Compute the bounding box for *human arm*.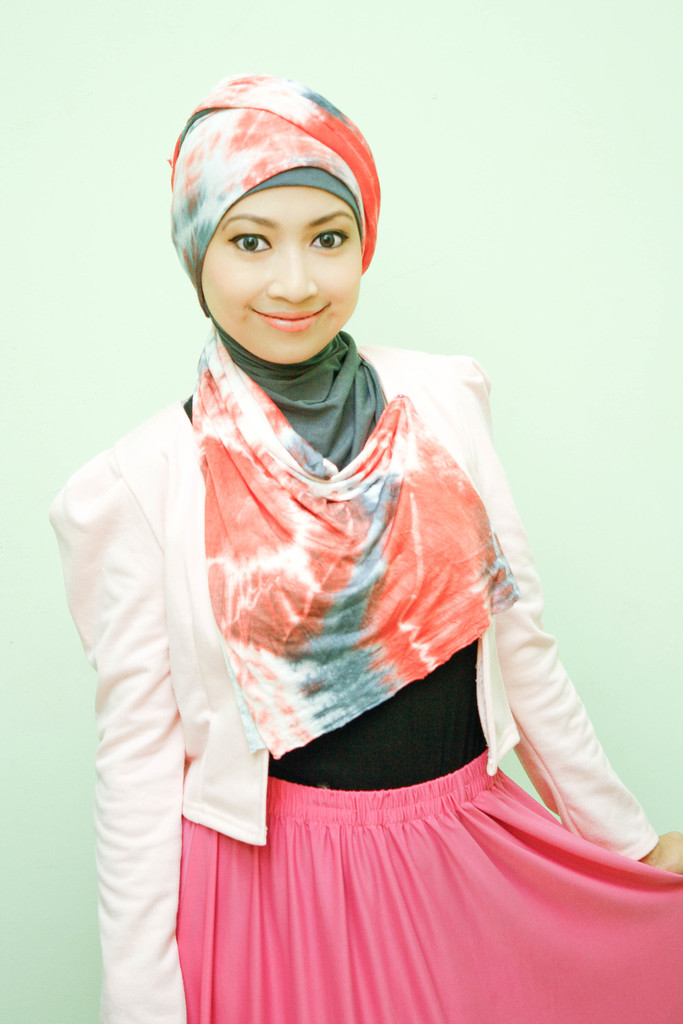
[left=461, top=356, right=682, bottom=862].
